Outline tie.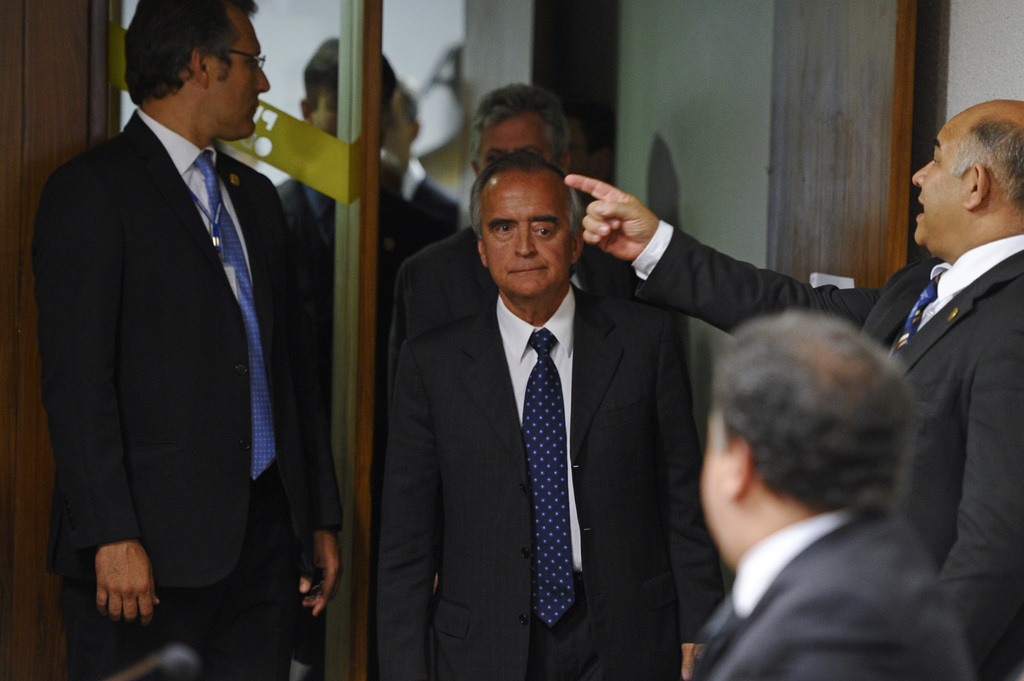
Outline: box=[887, 267, 947, 349].
